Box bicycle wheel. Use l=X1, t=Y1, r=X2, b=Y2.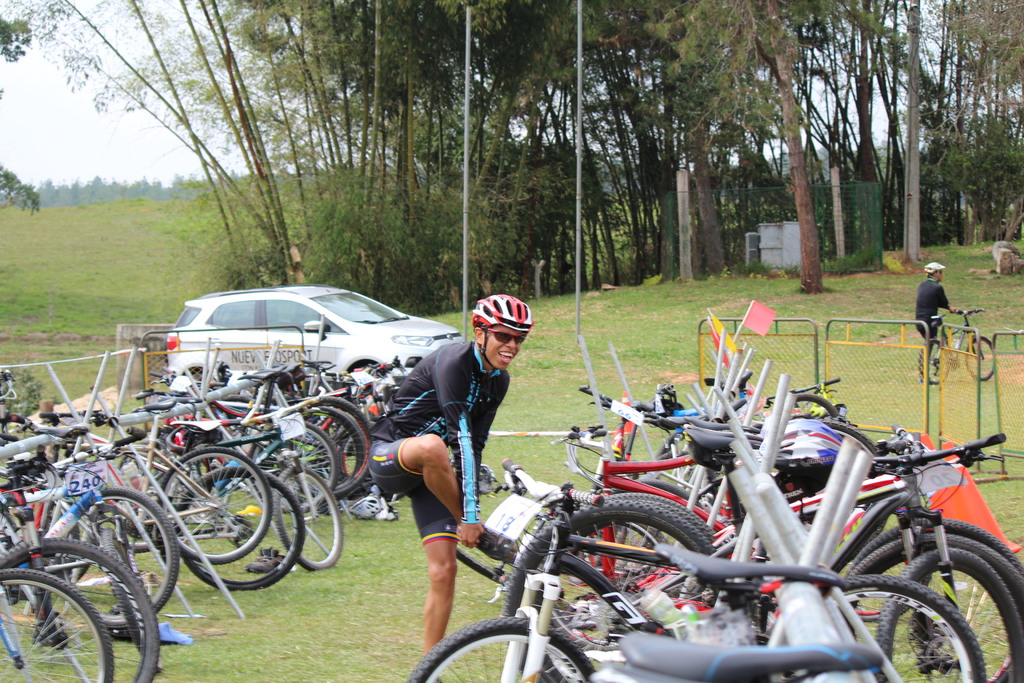
l=270, t=463, r=346, b=574.
